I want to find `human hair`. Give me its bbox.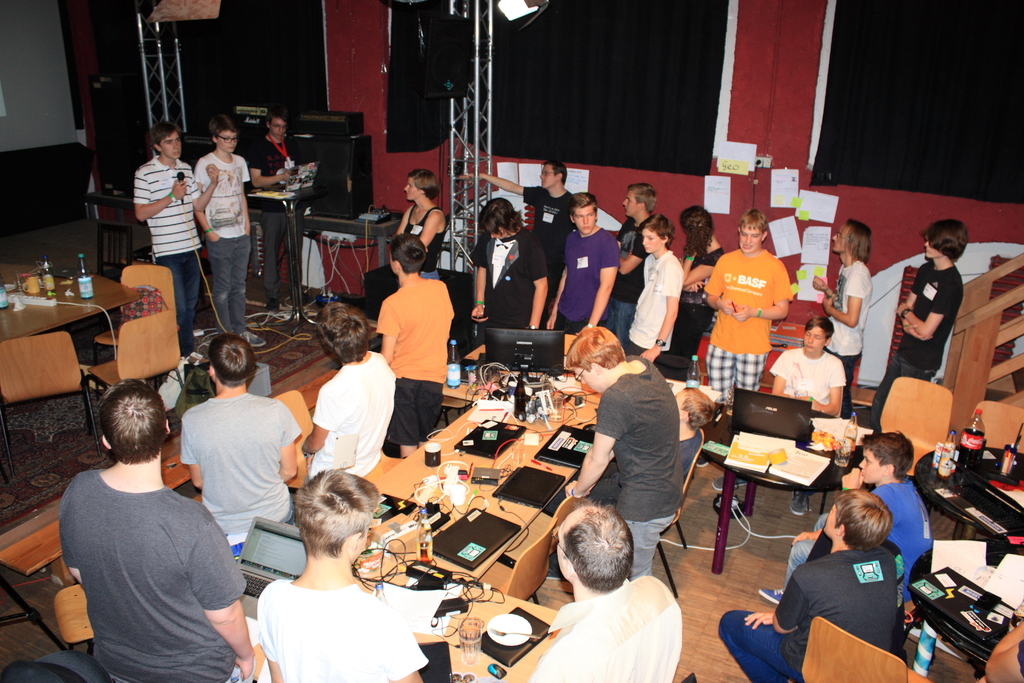
box=[564, 324, 627, 378].
